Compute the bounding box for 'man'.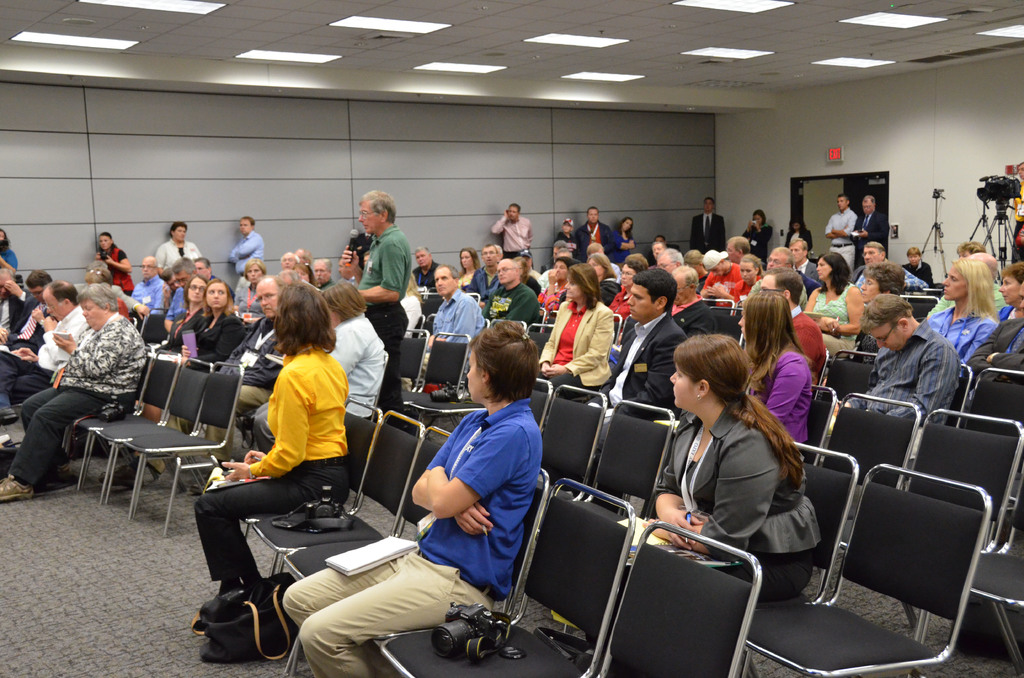
(x1=0, y1=279, x2=89, y2=427).
